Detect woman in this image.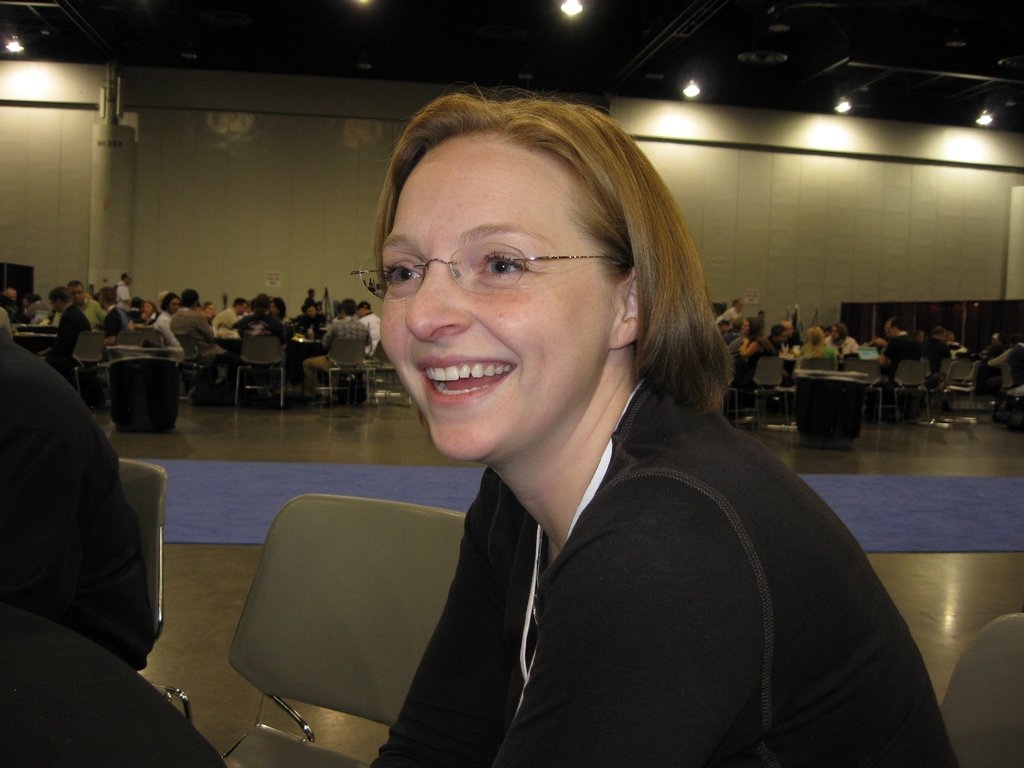
Detection: <box>740,317,778,356</box>.
